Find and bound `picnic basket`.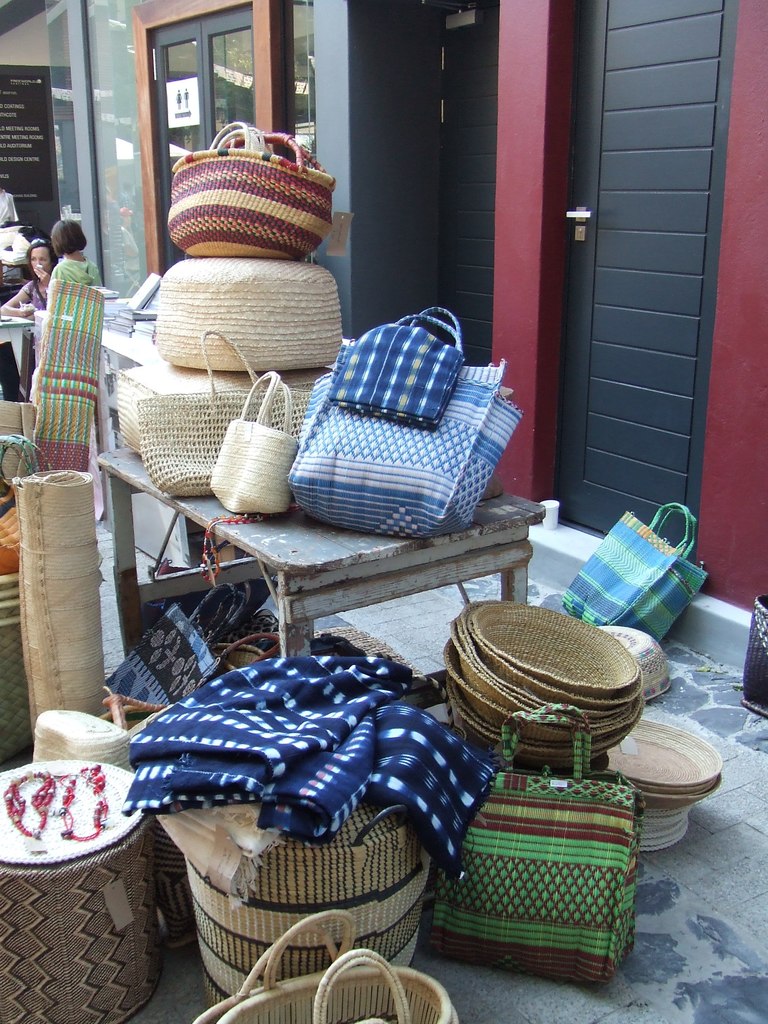
Bound: 192, 909, 460, 1023.
